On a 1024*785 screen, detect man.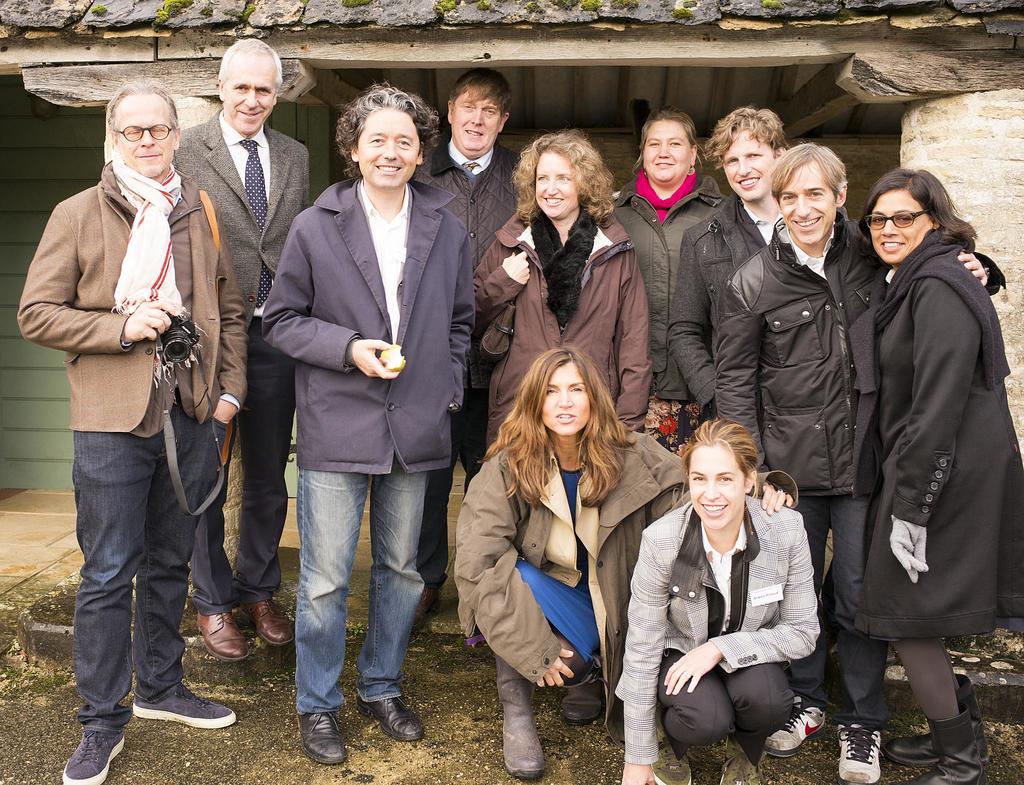
BBox(729, 145, 1007, 784).
